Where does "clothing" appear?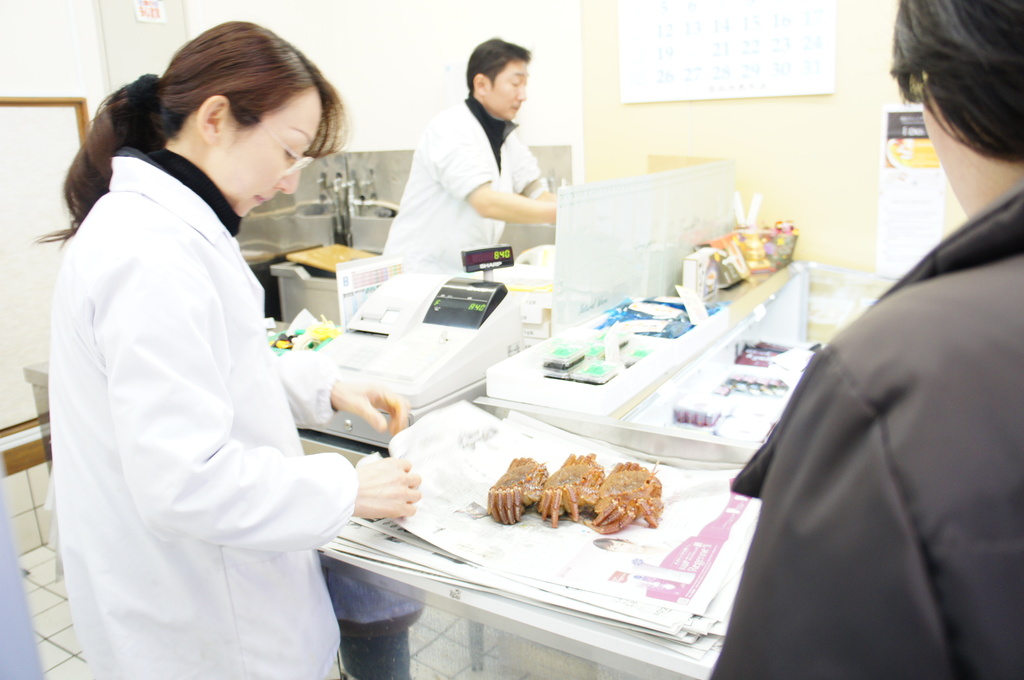
Appears at select_region(48, 93, 362, 676).
